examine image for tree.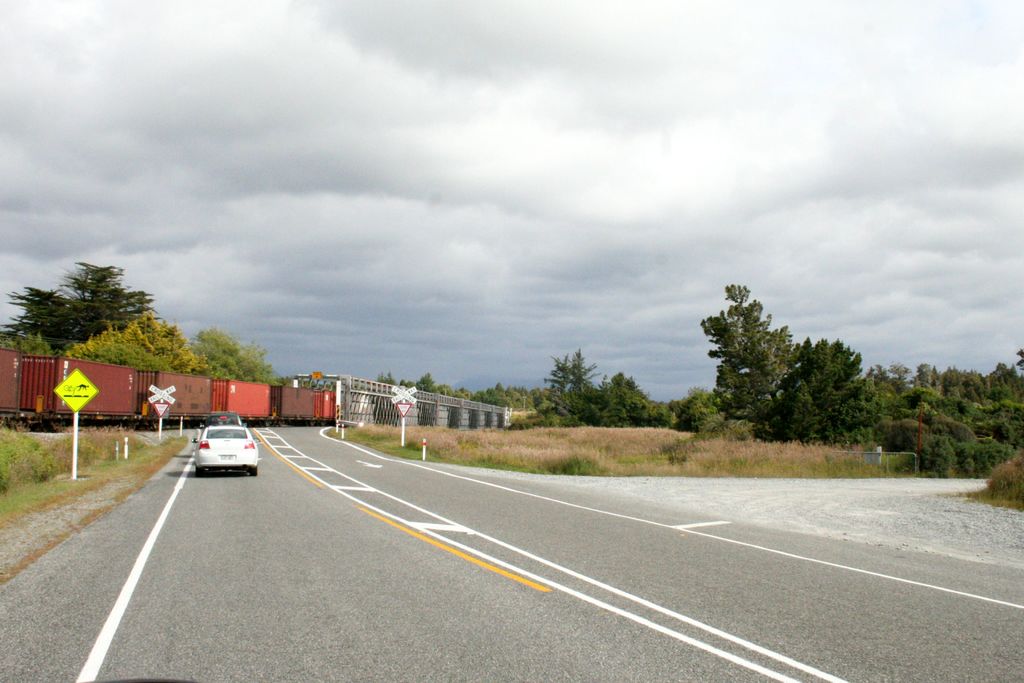
Examination result: rect(0, 331, 53, 358).
